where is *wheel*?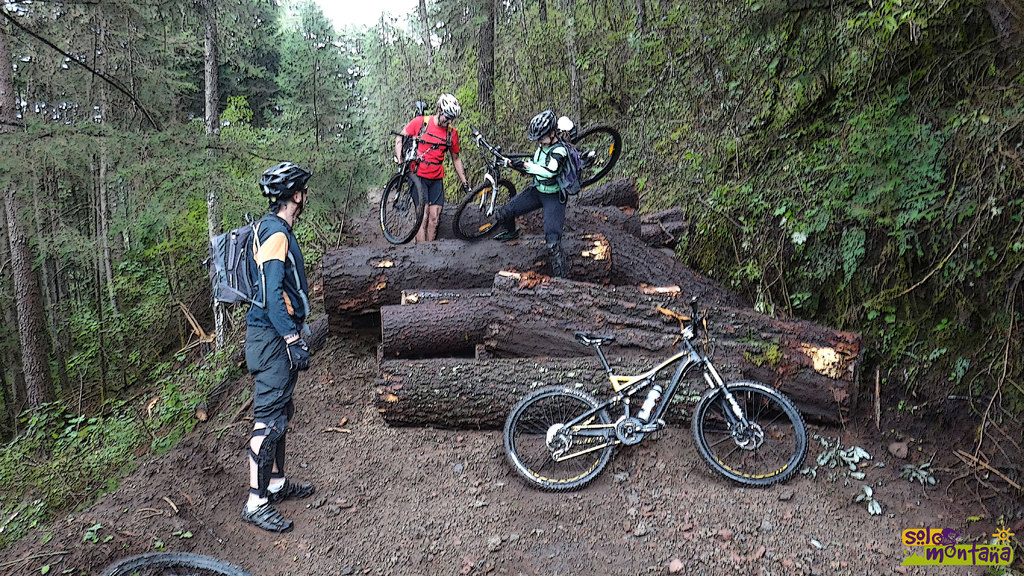
<bbox>106, 543, 232, 575</bbox>.
